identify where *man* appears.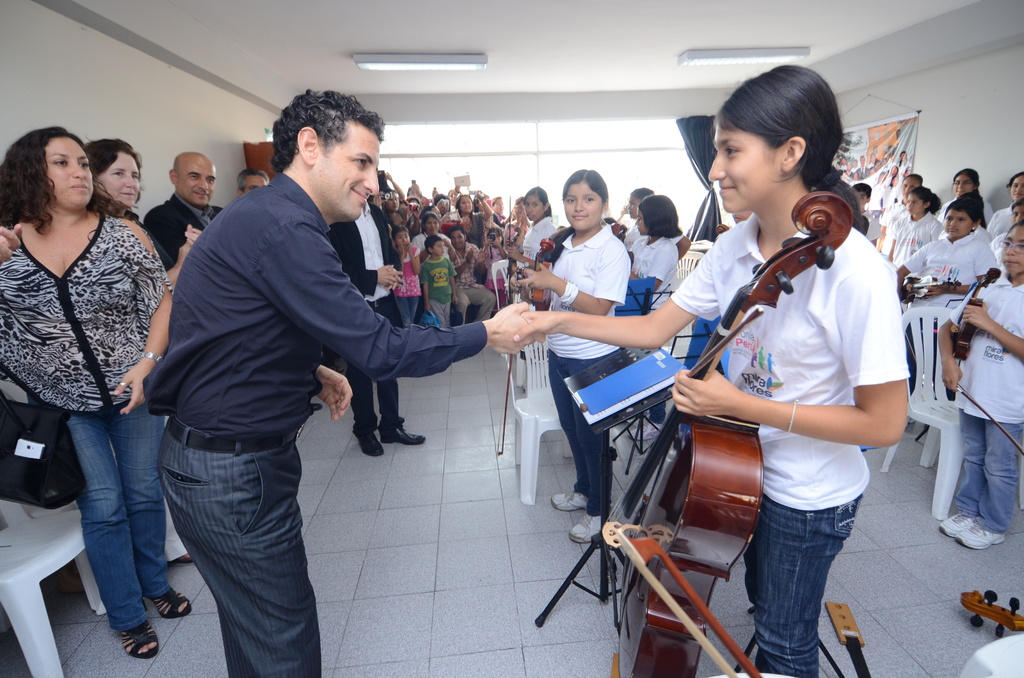
Appears at <box>316,193,429,451</box>.
